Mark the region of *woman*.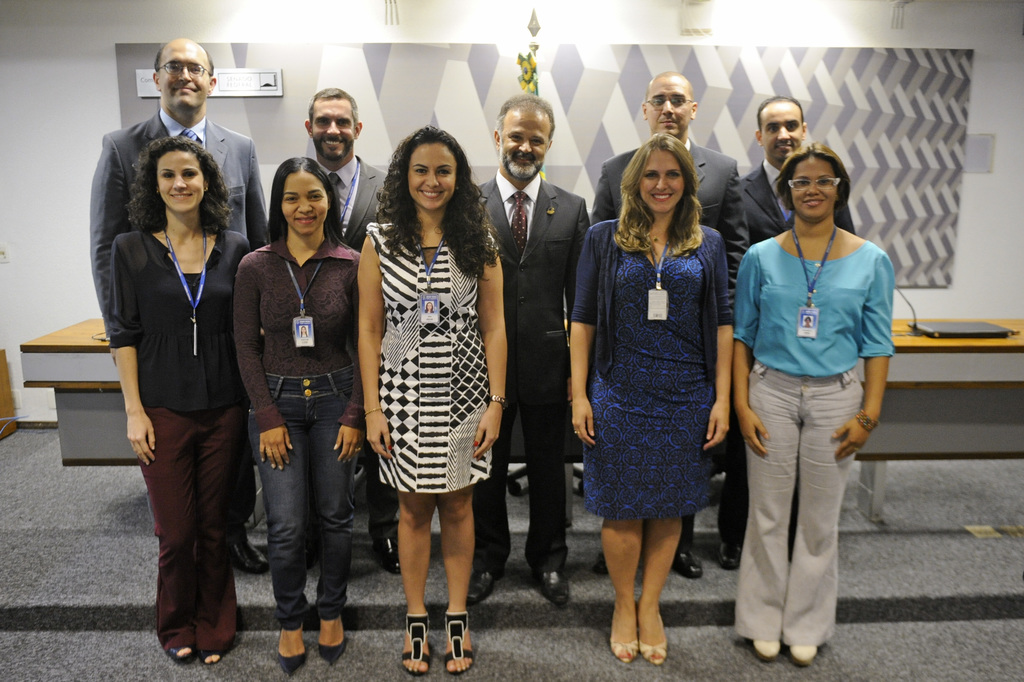
Region: box(228, 149, 370, 681).
